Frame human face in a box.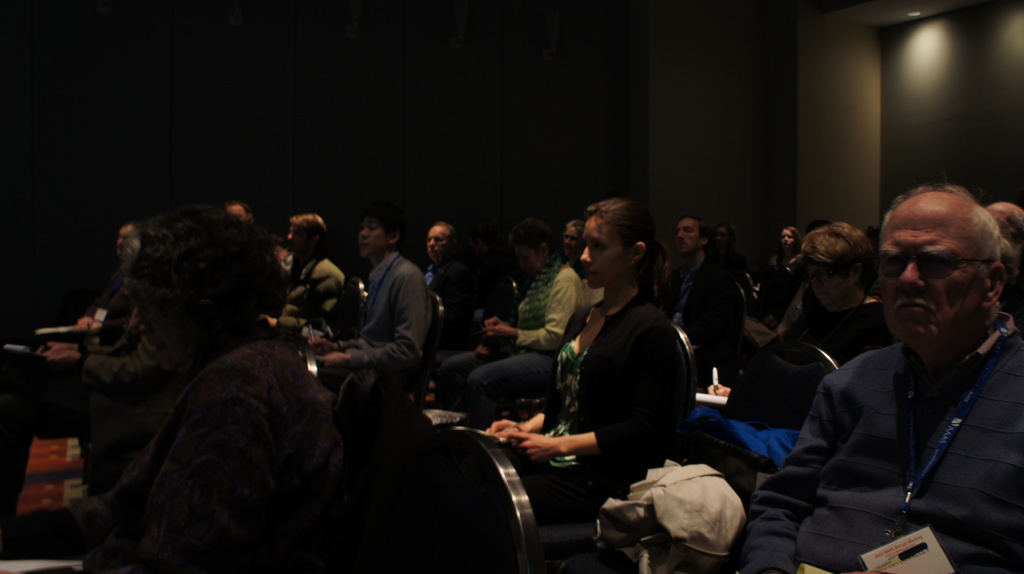
Rect(427, 224, 447, 253).
